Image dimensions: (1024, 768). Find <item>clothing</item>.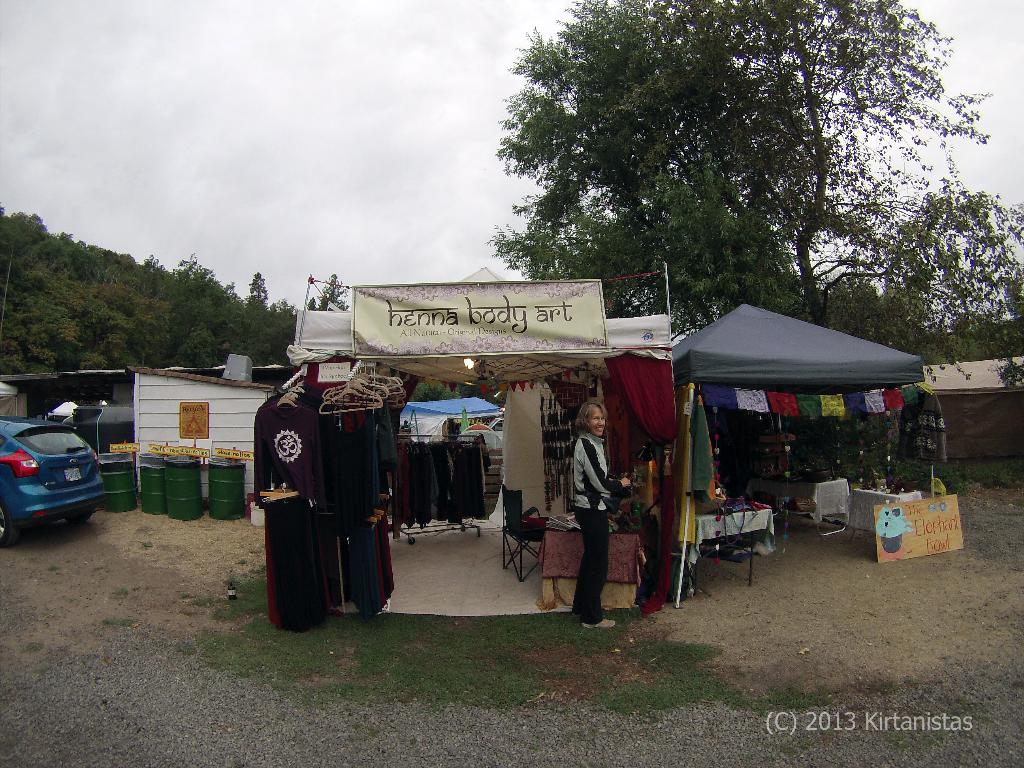
BBox(687, 395, 721, 502).
